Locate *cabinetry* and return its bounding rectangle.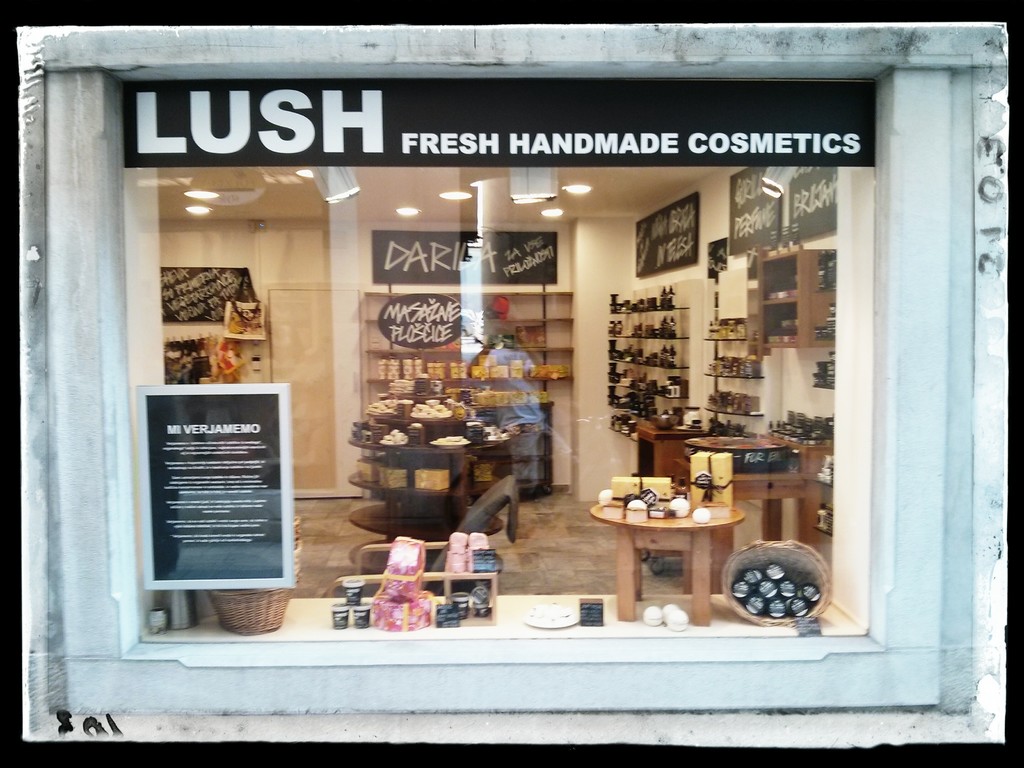
690 434 830 573.
